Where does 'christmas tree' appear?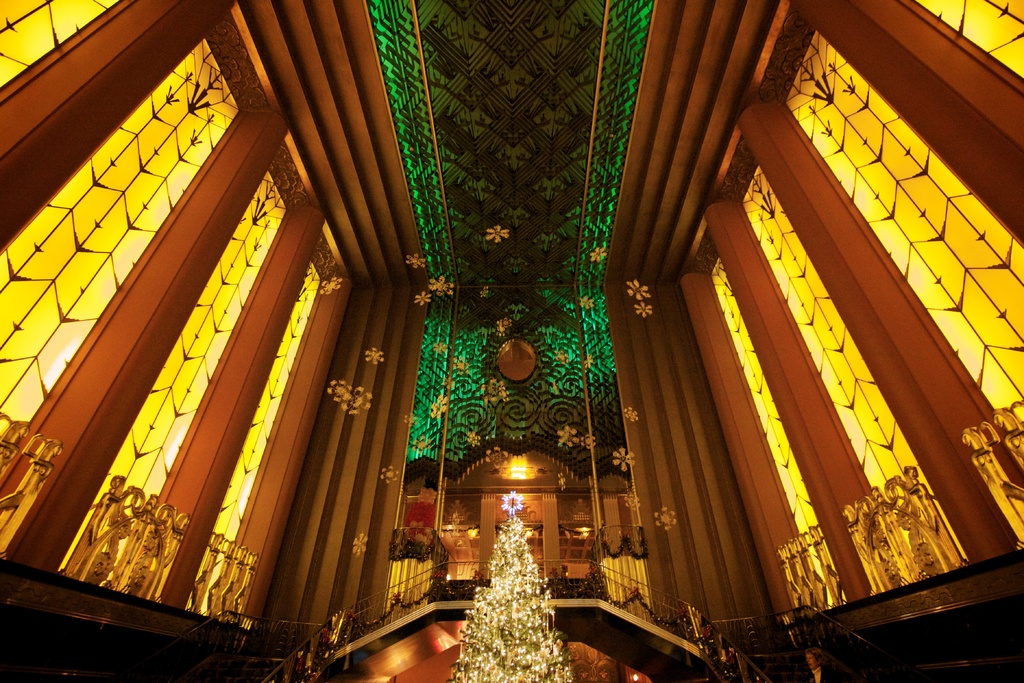
Appears at (x1=444, y1=509, x2=574, y2=682).
